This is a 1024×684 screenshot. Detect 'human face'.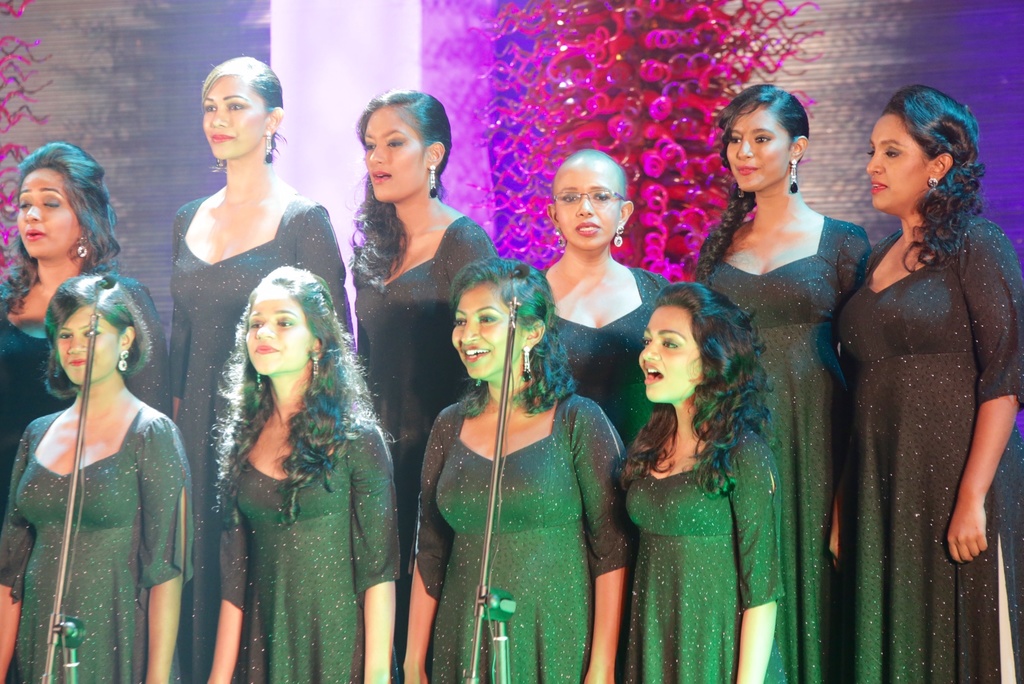
detection(552, 160, 625, 252).
